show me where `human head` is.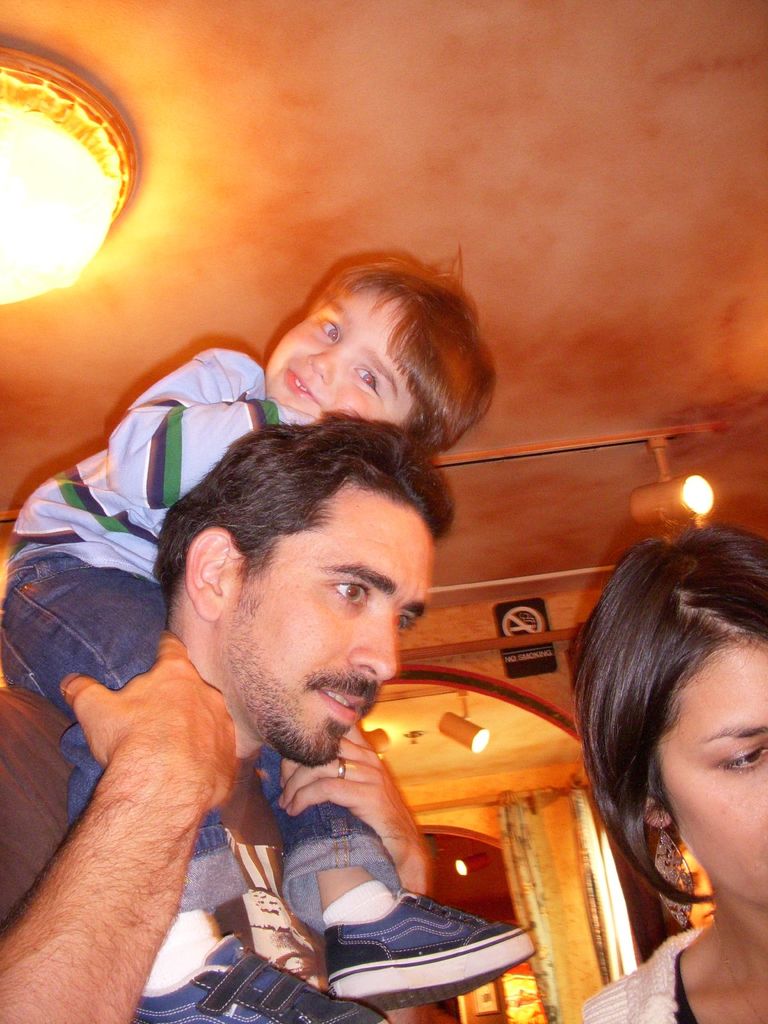
`human head` is at x1=267 y1=264 x2=496 y2=419.
